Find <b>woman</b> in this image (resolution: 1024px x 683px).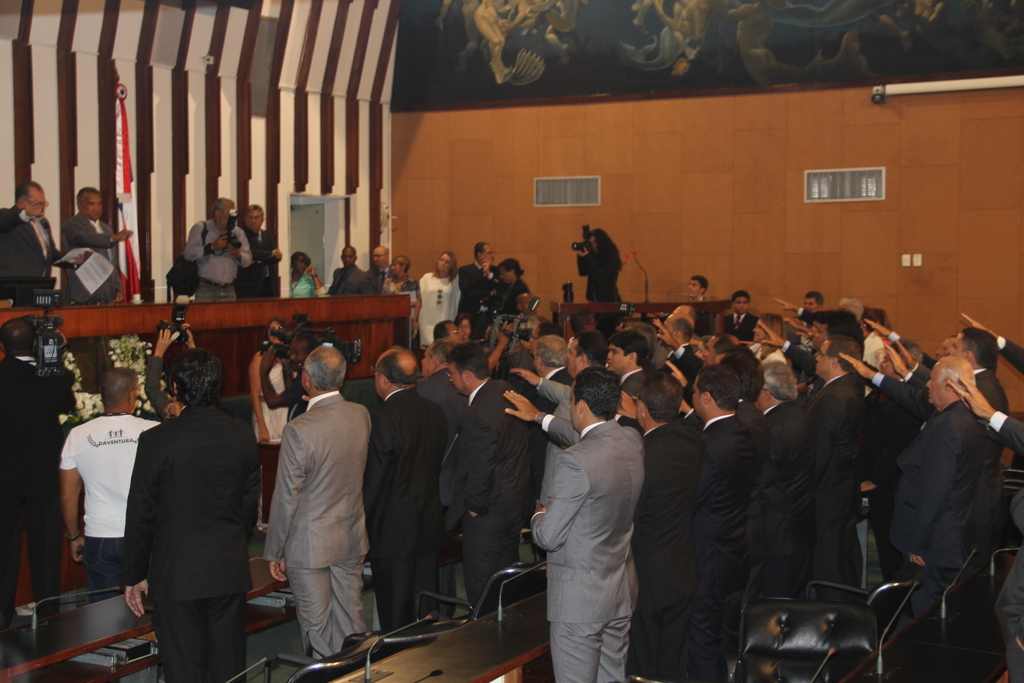
bbox=(381, 258, 424, 327).
